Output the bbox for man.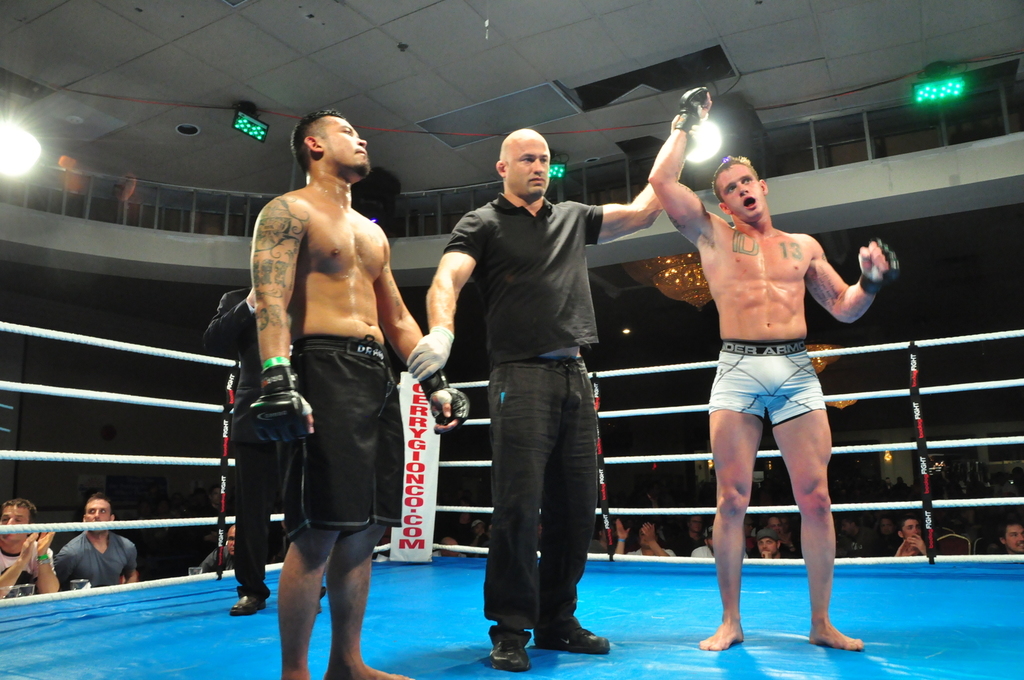
region(0, 500, 62, 602).
